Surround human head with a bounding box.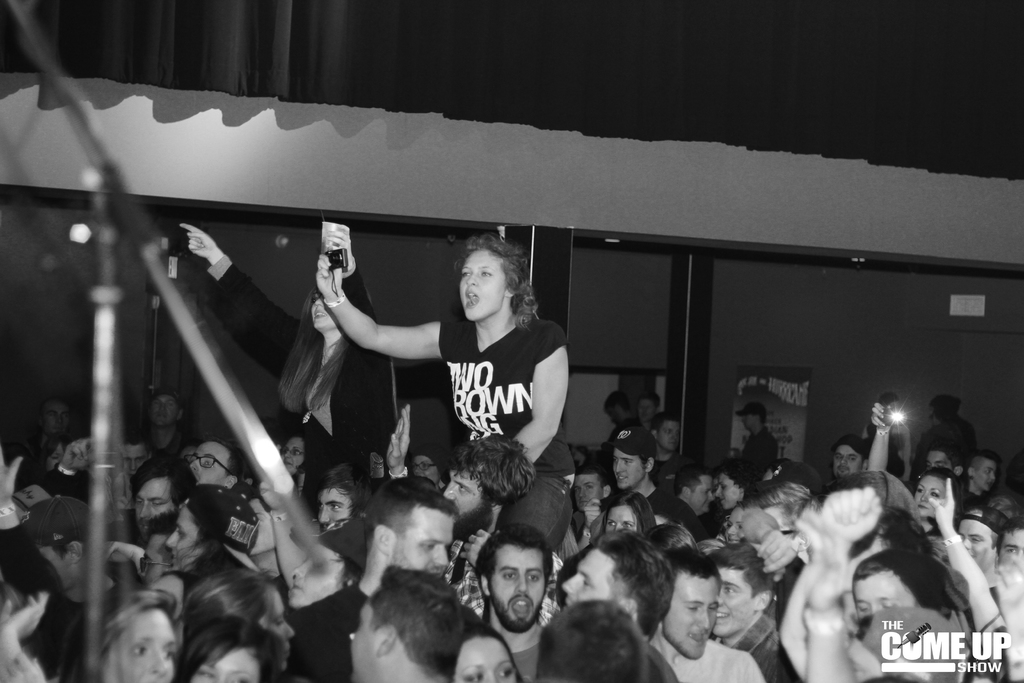
168,488,223,571.
